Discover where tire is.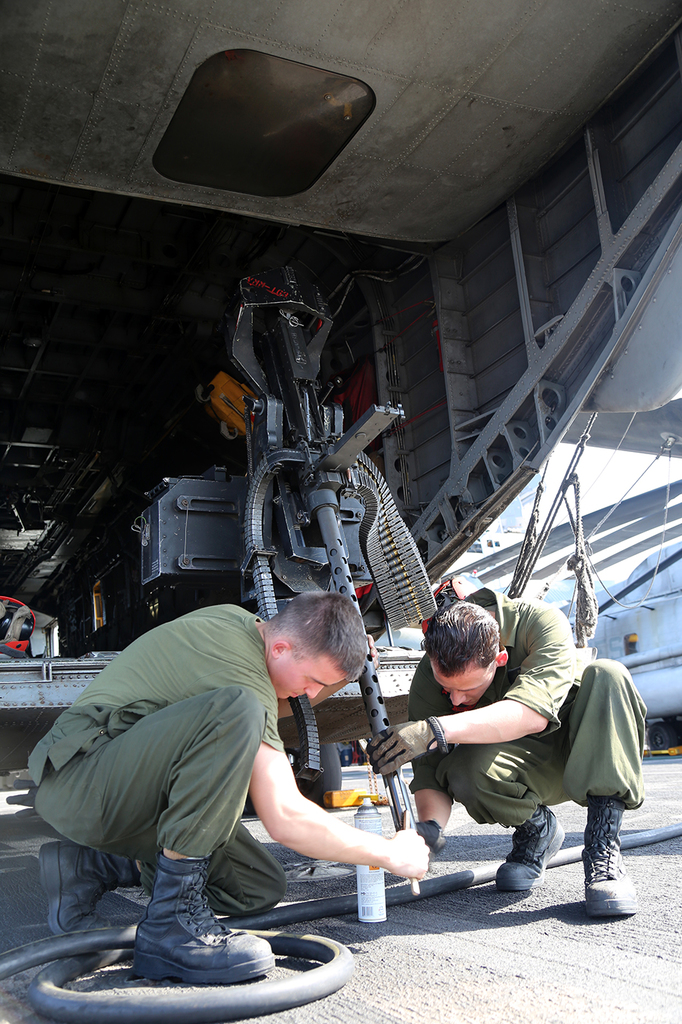
Discovered at box=[360, 754, 367, 767].
